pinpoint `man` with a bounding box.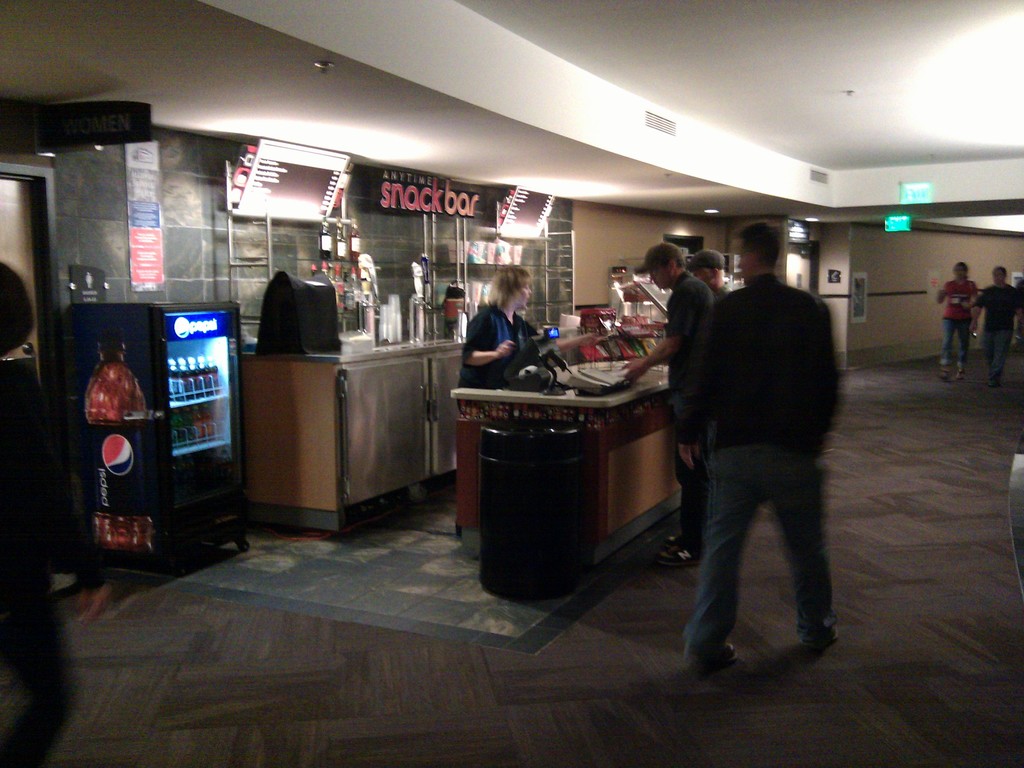
<region>624, 237, 715, 568</region>.
